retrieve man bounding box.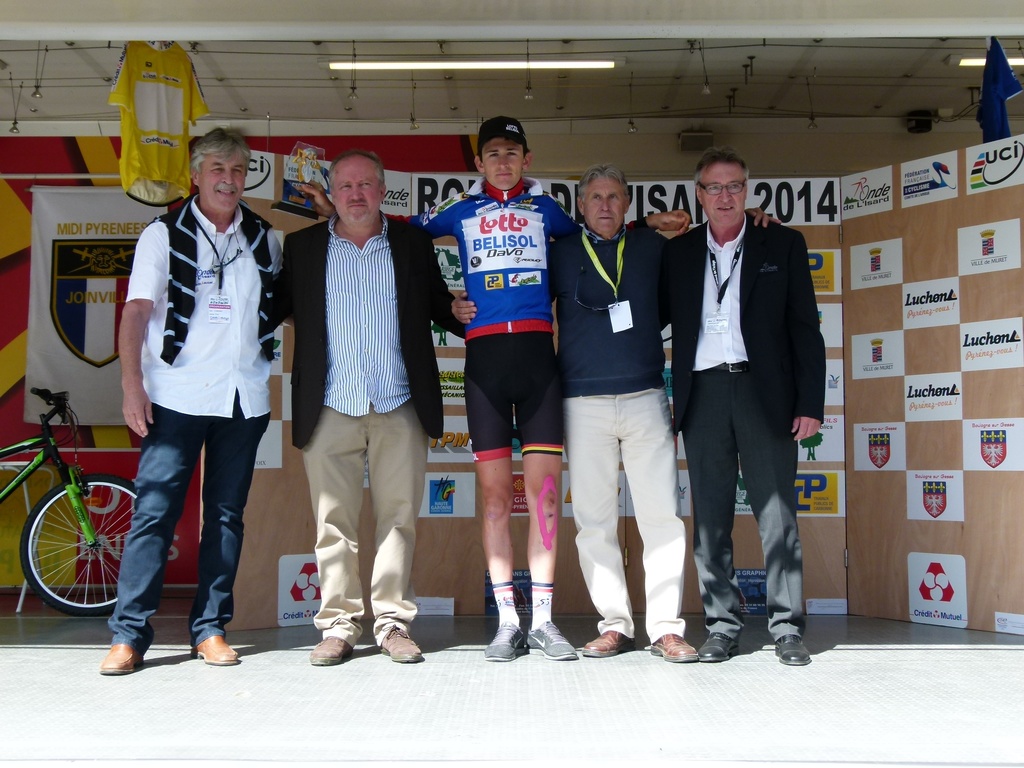
Bounding box: [left=451, top=161, right=782, bottom=664].
